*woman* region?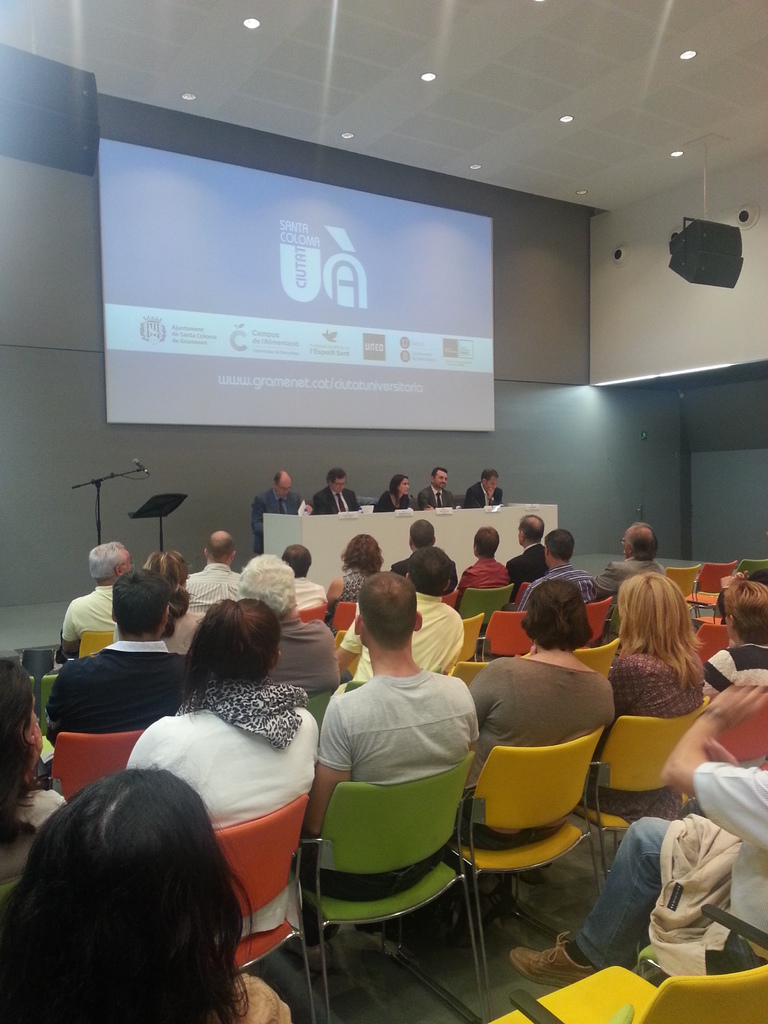
(0, 666, 68, 900)
